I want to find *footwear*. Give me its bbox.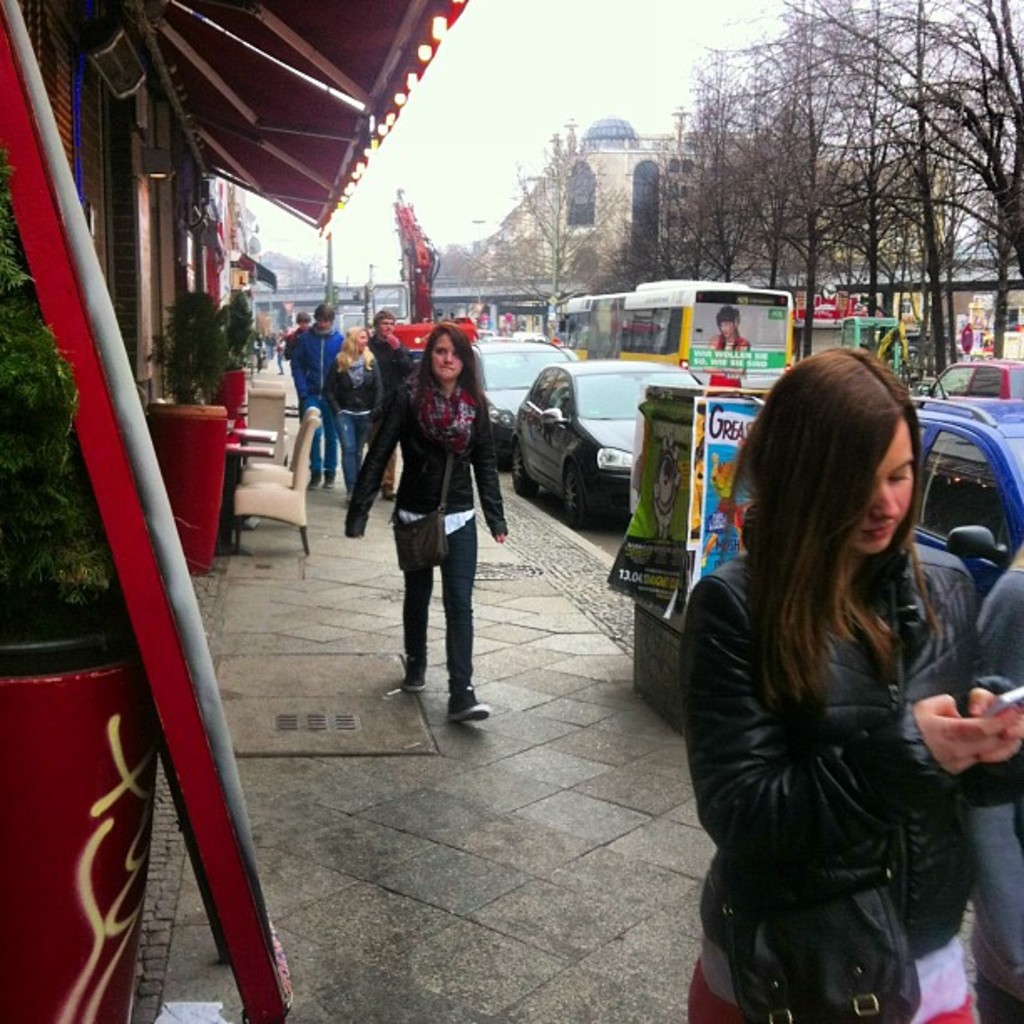
left=438, top=678, right=497, bottom=728.
